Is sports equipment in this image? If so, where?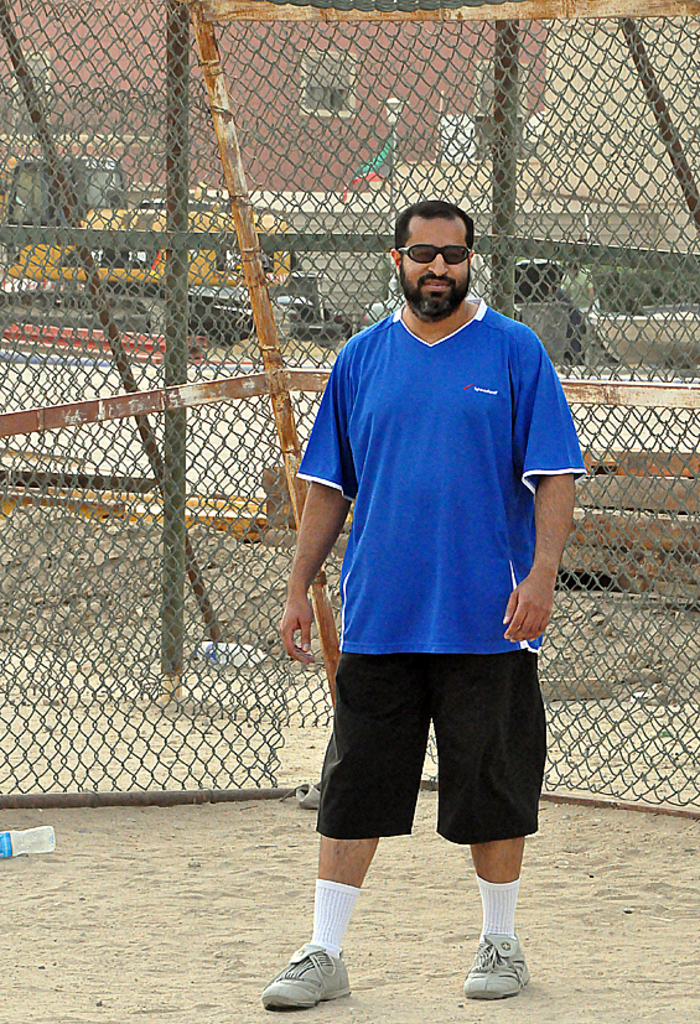
Yes, at bbox=[461, 935, 534, 999].
